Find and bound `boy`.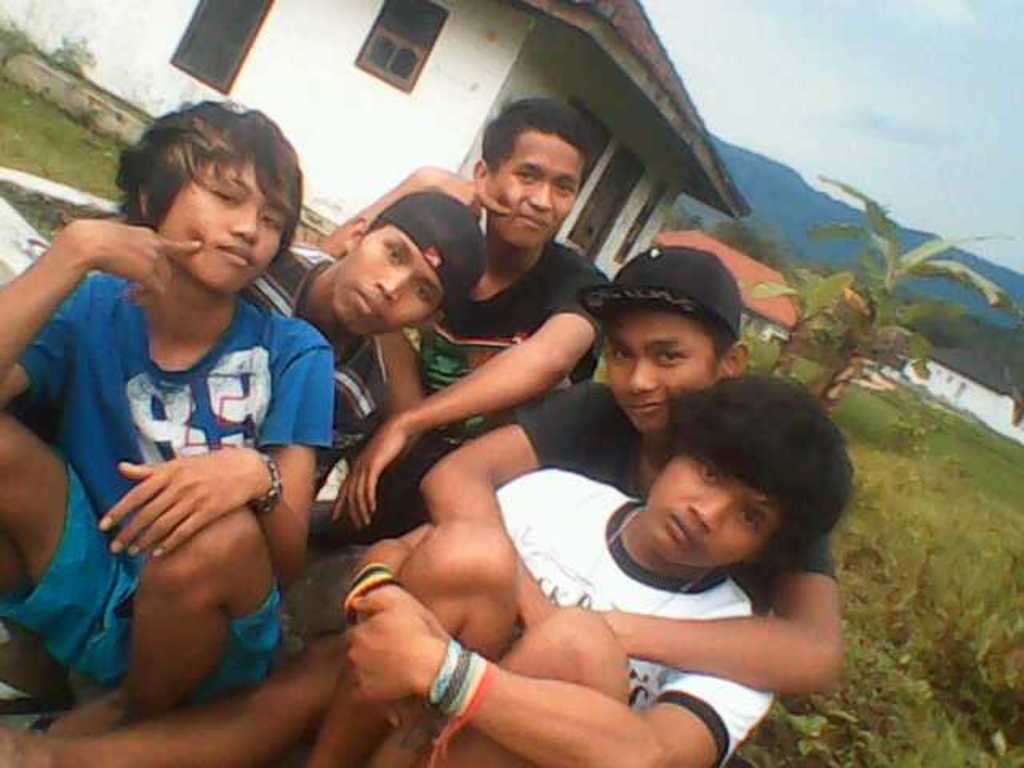
Bound: (274, 190, 442, 458).
